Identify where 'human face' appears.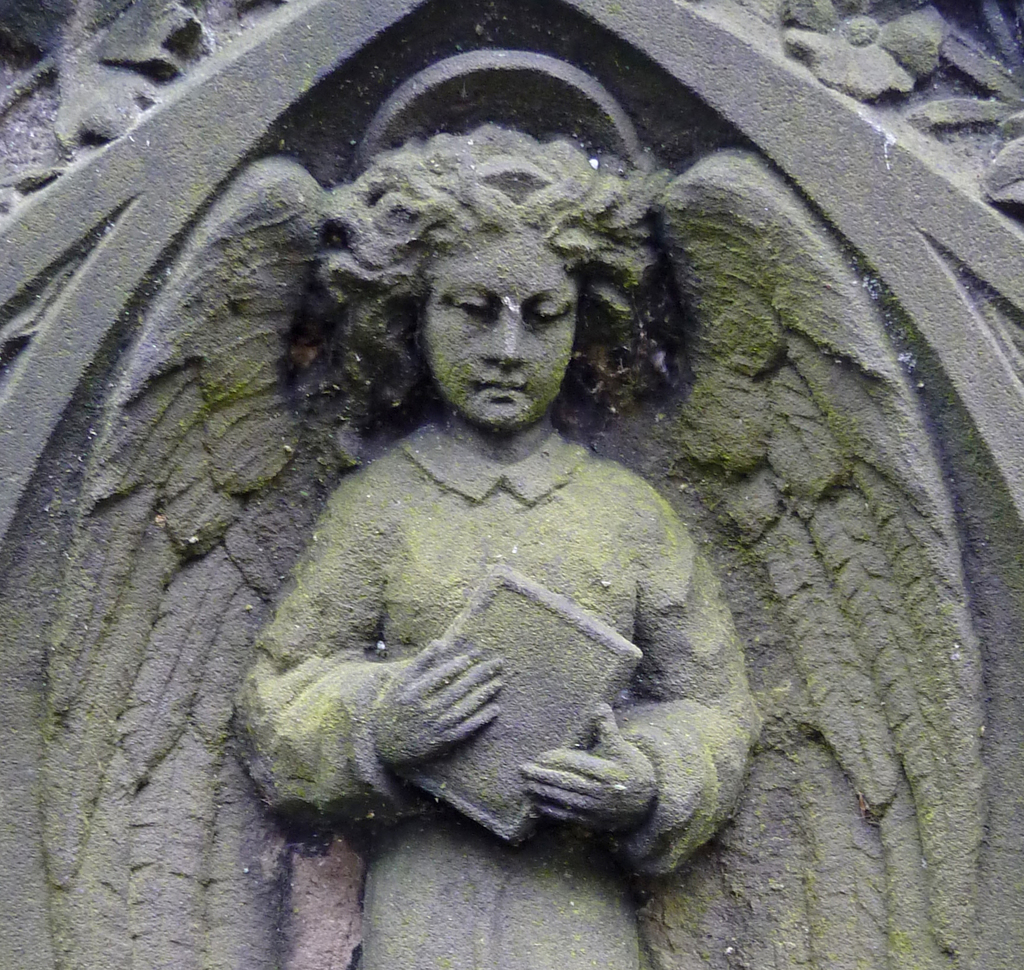
Appears at {"left": 428, "top": 232, "right": 579, "bottom": 428}.
